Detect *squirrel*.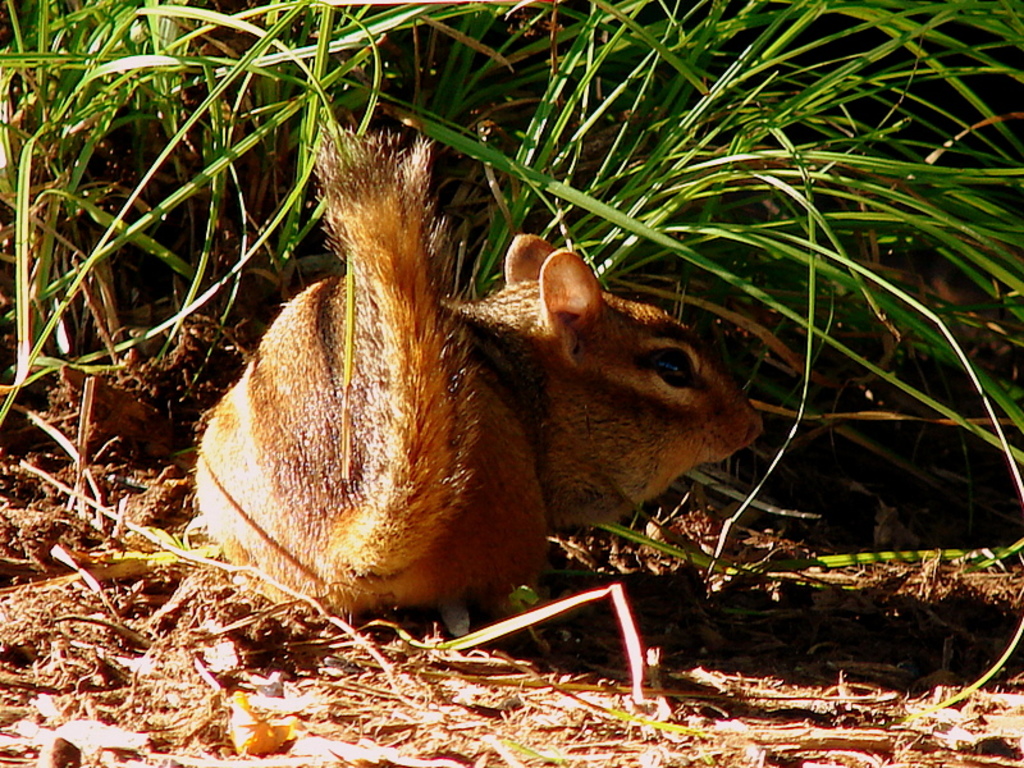
Detected at bbox(198, 114, 764, 637).
